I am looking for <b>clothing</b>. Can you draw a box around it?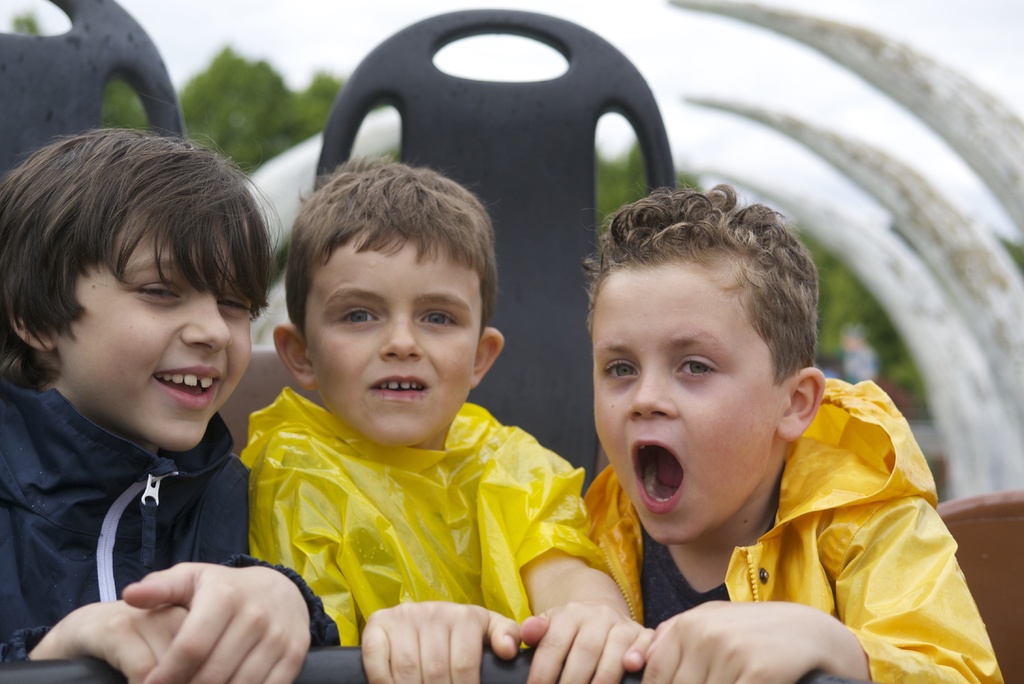
Sure, the bounding box is BBox(237, 387, 618, 651).
